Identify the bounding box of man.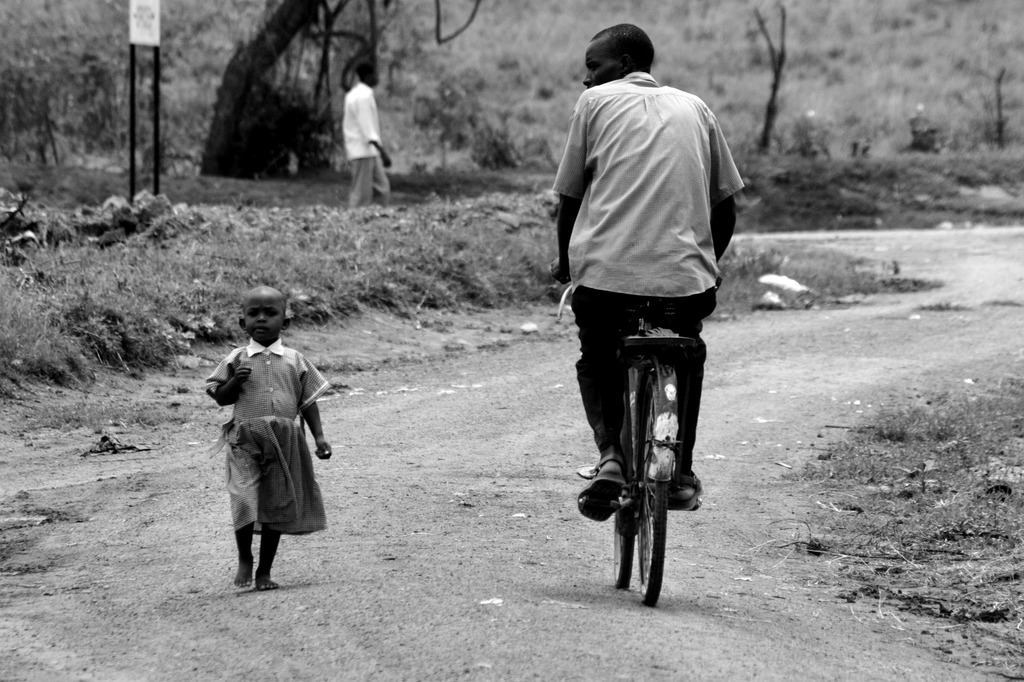
select_region(340, 61, 395, 221).
